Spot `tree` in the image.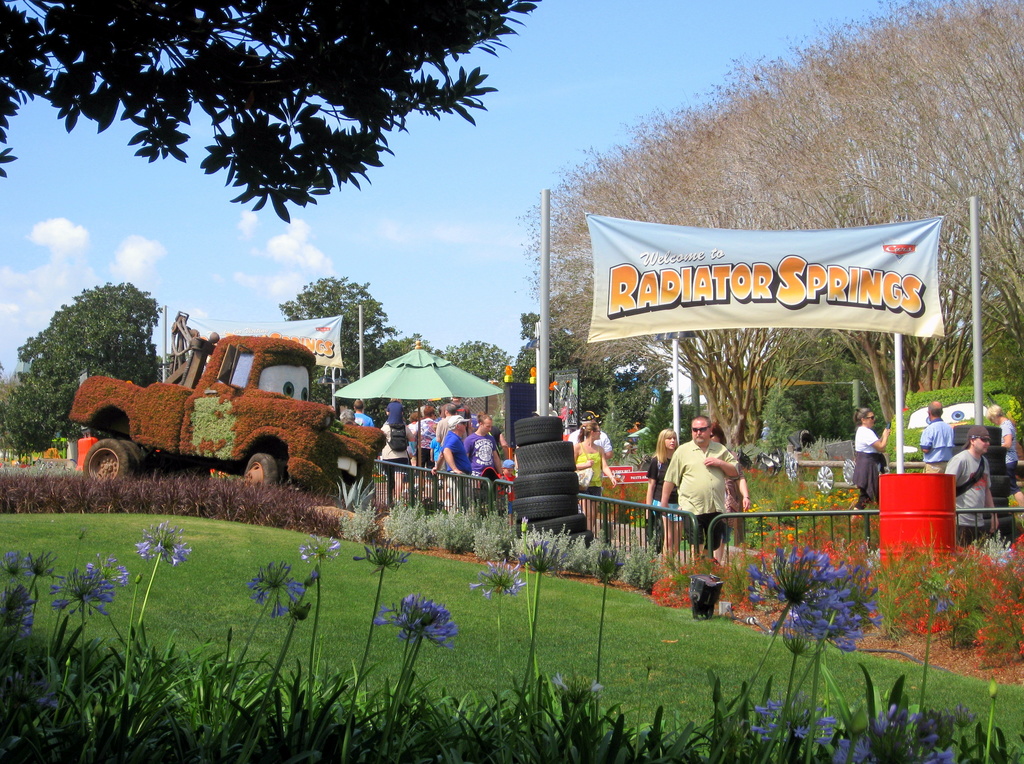
`tree` found at {"left": 0, "top": 0, "right": 546, "bottom": 218}.
